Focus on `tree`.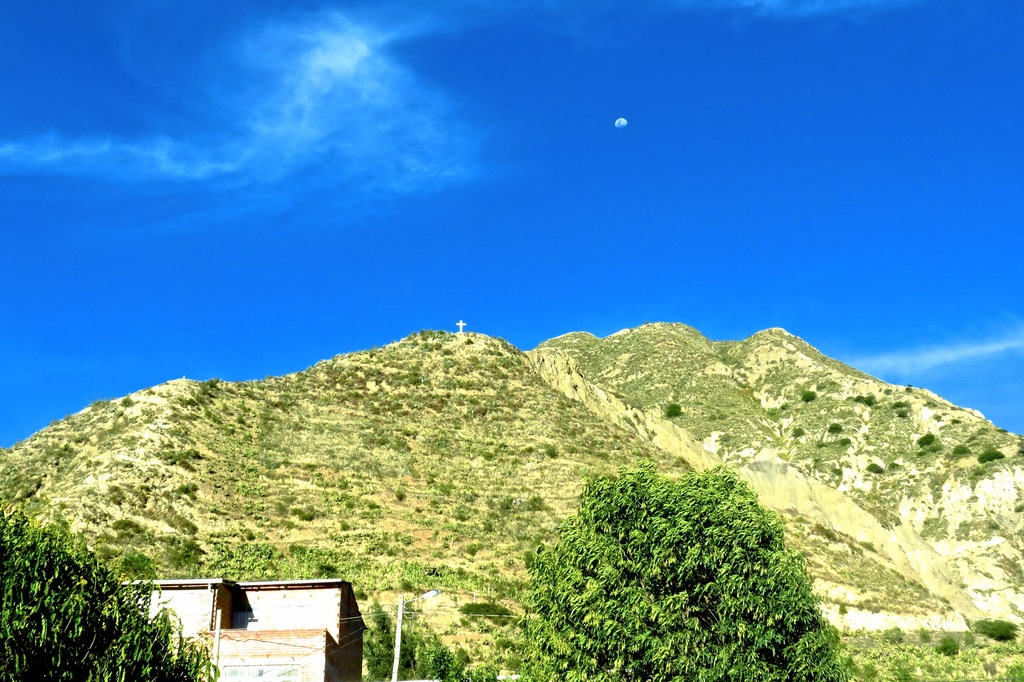
Focused at <box>827,423,845,435</box>.
